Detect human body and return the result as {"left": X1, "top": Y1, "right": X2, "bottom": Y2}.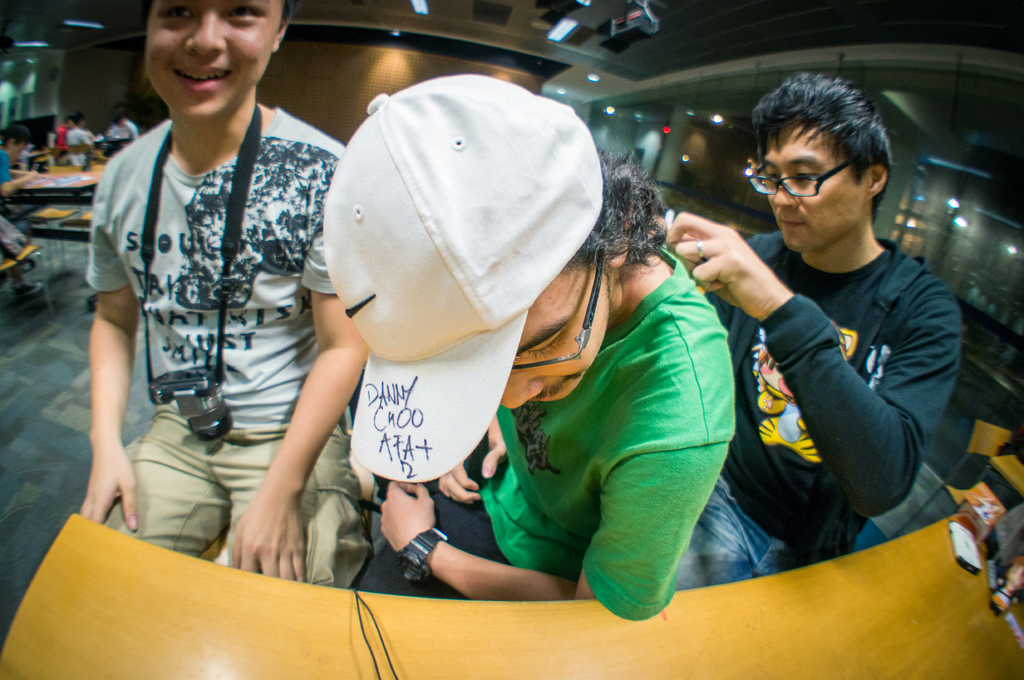
{"left": 86, "top": 0, "right": 372, "bottom": 588}.
